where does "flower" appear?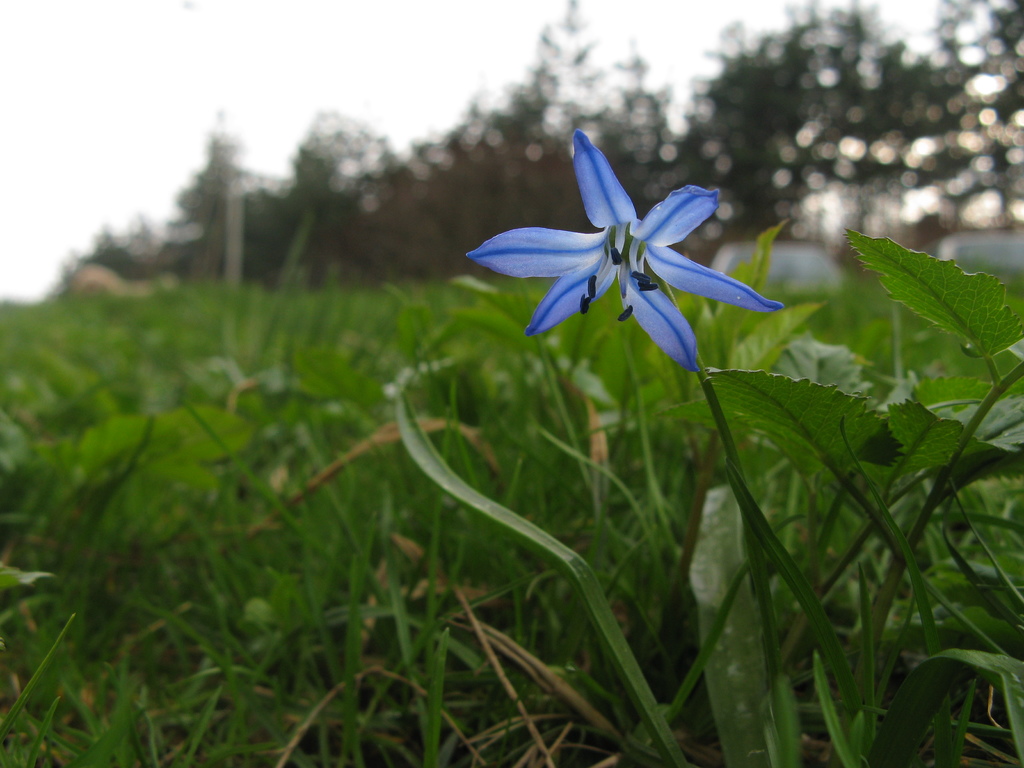
Appears at (x1=463, y1=127, x2=751, y2=392).
